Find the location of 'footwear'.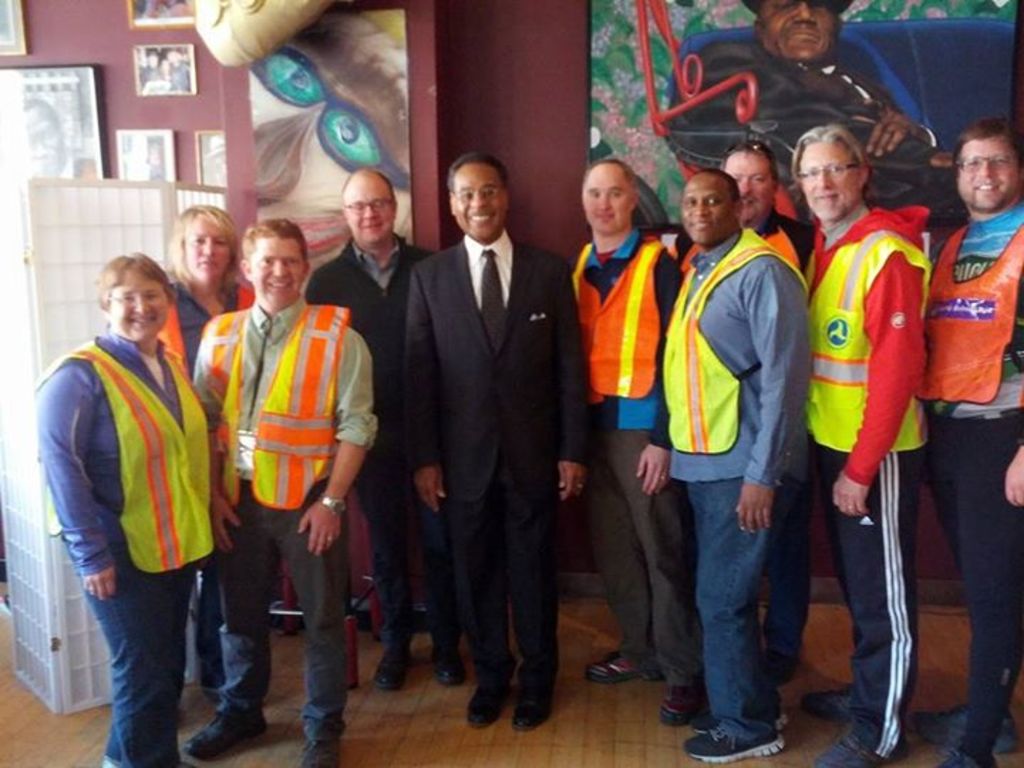
Location: left=431, top=641, right=466, bottom=684.
